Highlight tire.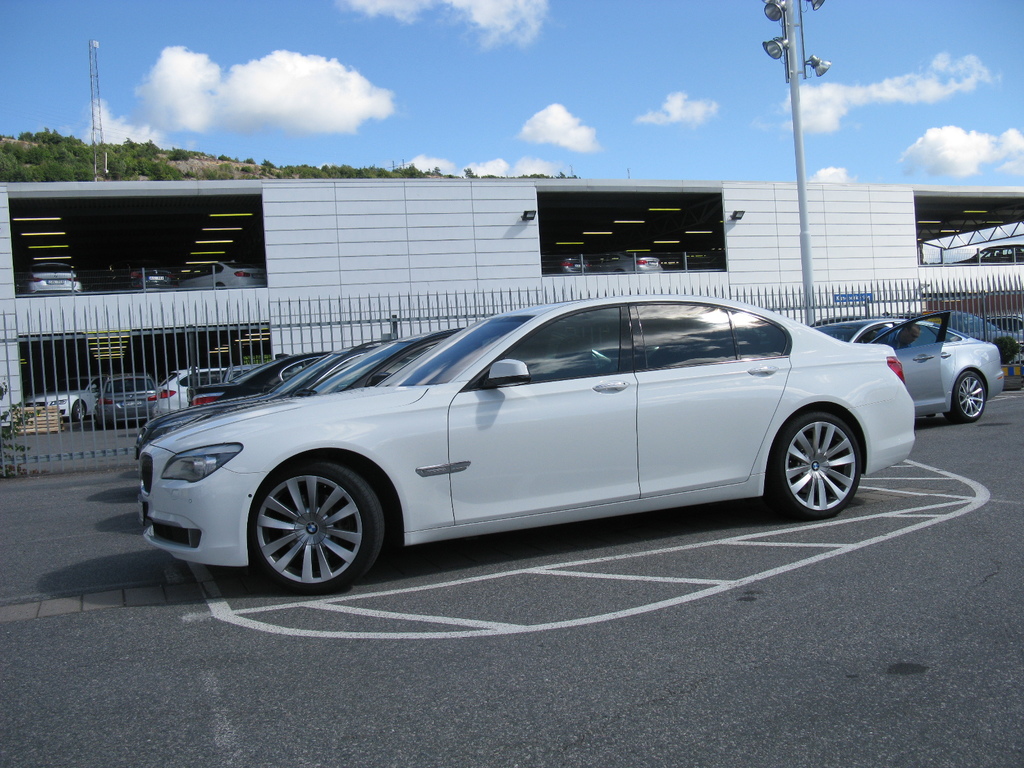
Highlighted region: rect(236, 461, 381, 588).
